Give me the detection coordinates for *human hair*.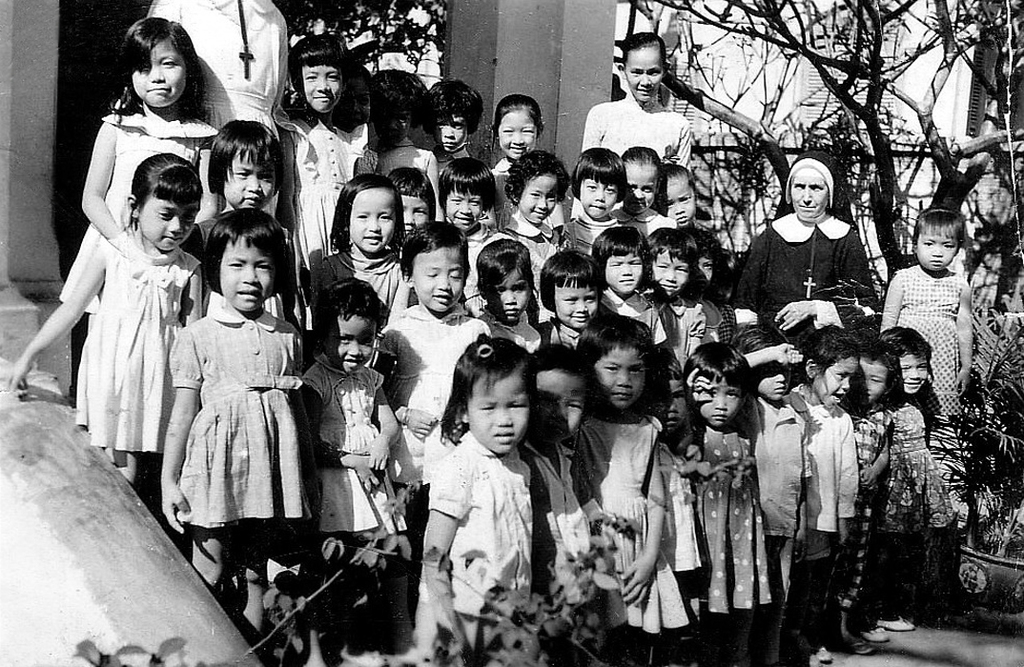
503,150,571,208.
